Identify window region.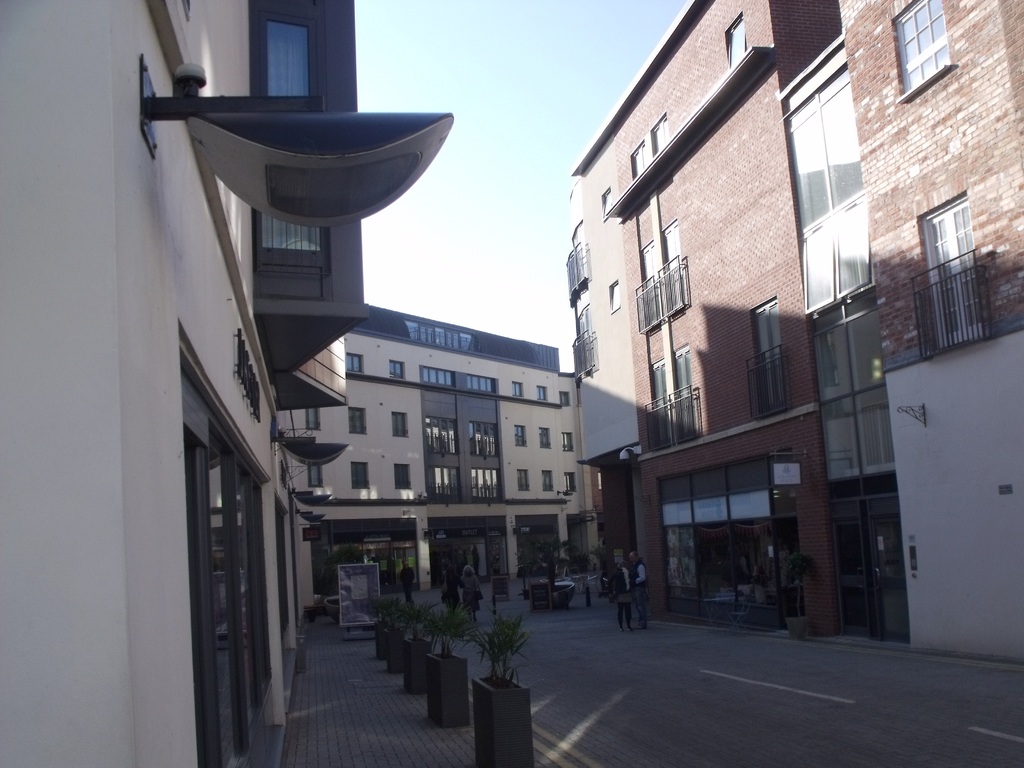
Region: (x1=727, y1=15, x2=743, y2=69).
